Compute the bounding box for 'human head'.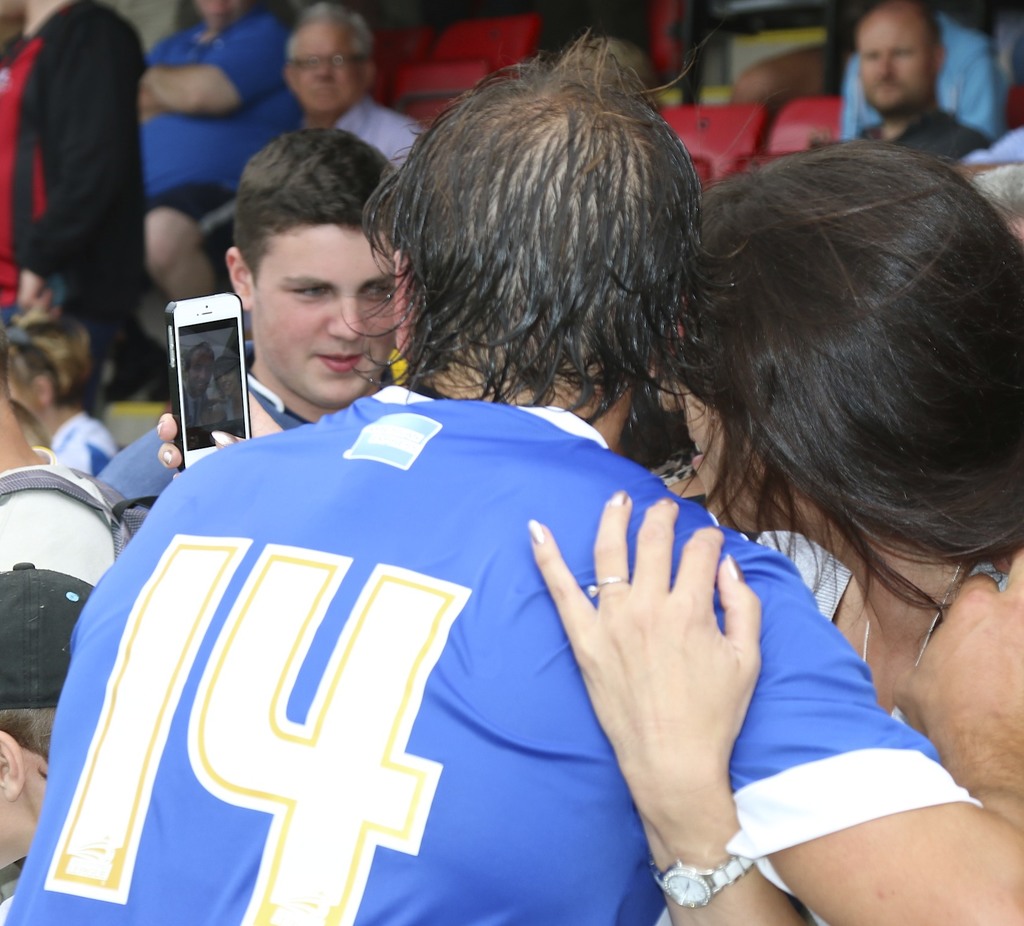
region(210, 346, 243, 403).
